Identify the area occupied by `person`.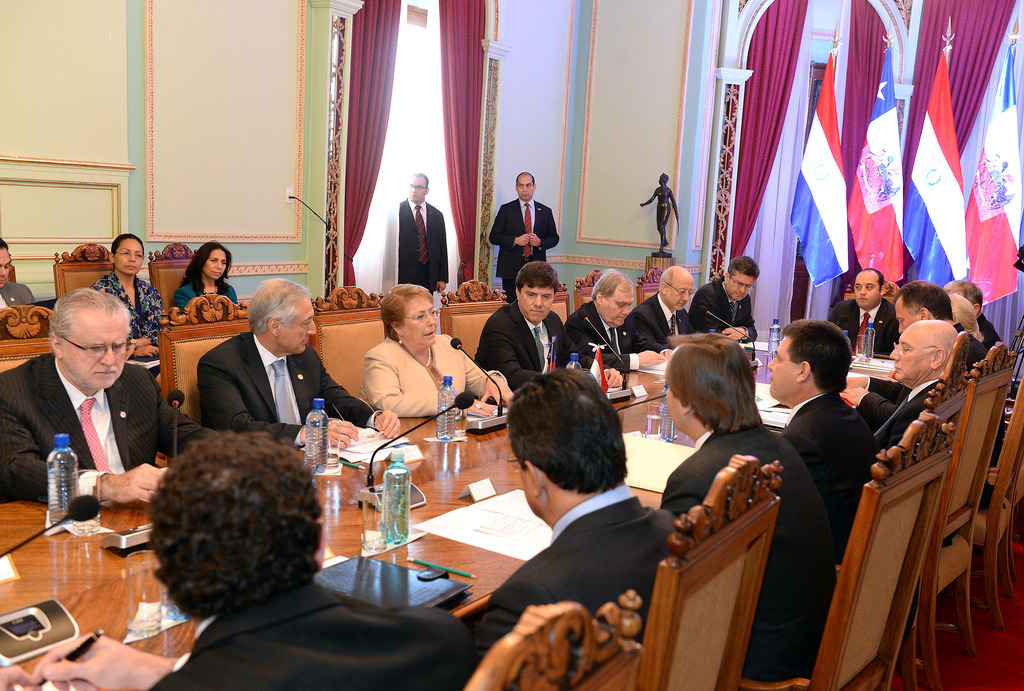
Area: 564/270/673/371.
